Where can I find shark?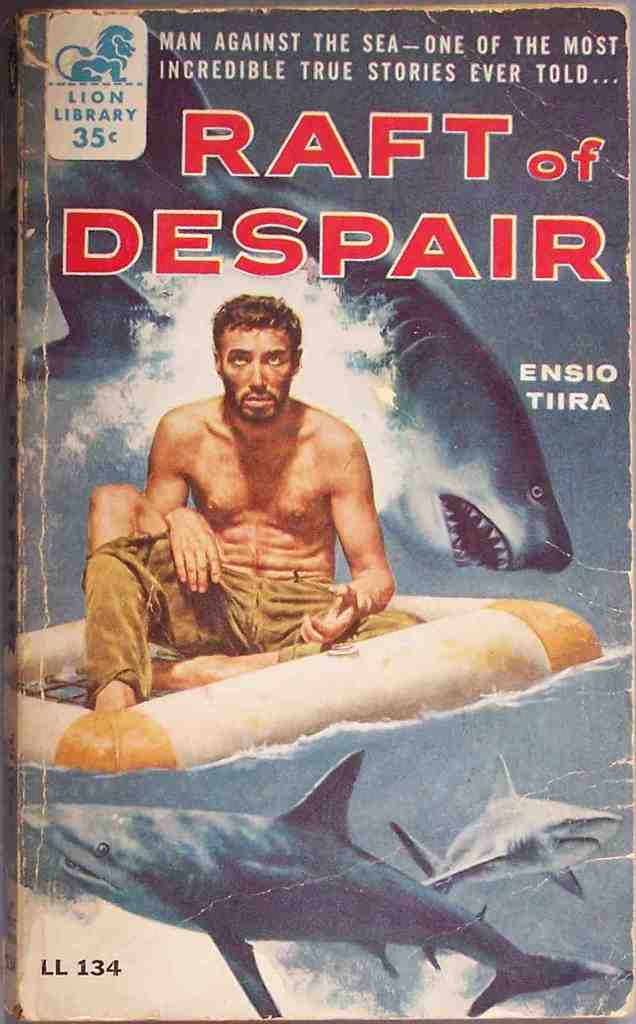
You can find it at left=20, top=749, right=634, bottom=1021.
